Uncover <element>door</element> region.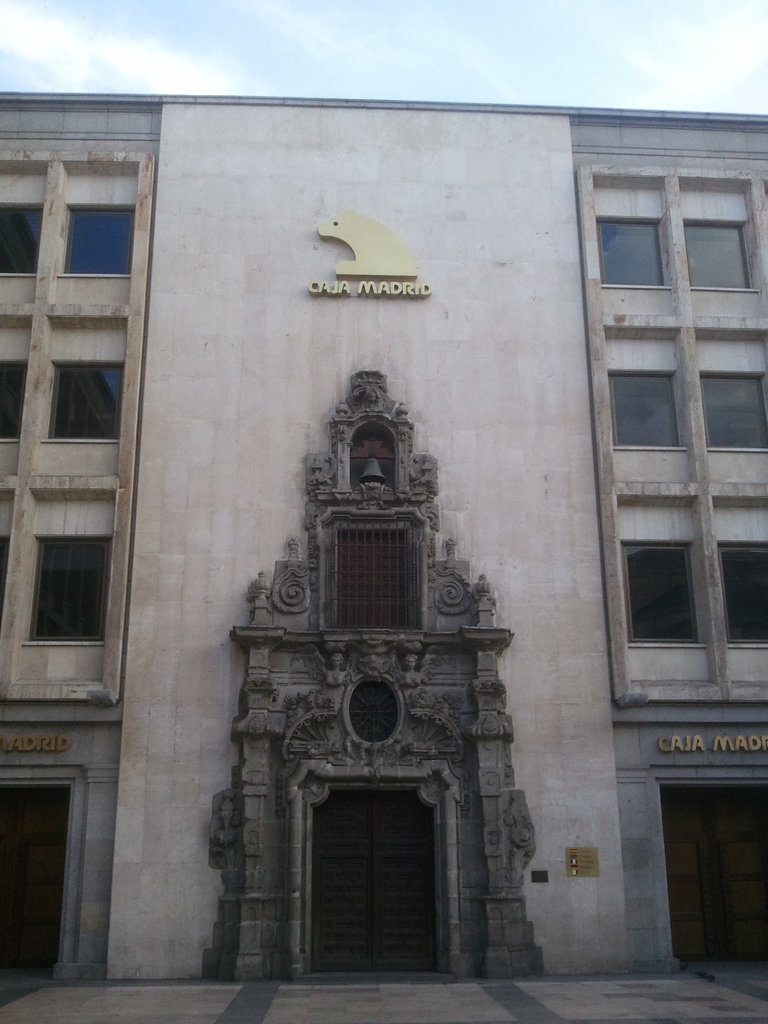
Uncovered: box=[244, 648, 492, 1000].
